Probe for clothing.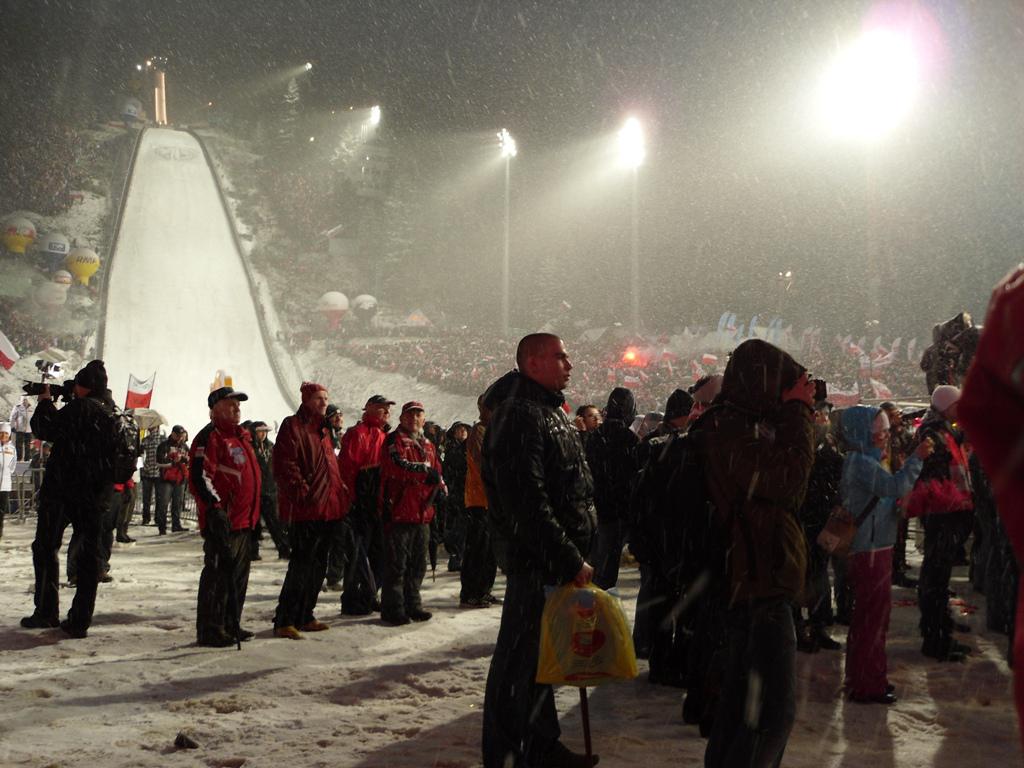
Probe result: region(0, 439, 19, 519).
